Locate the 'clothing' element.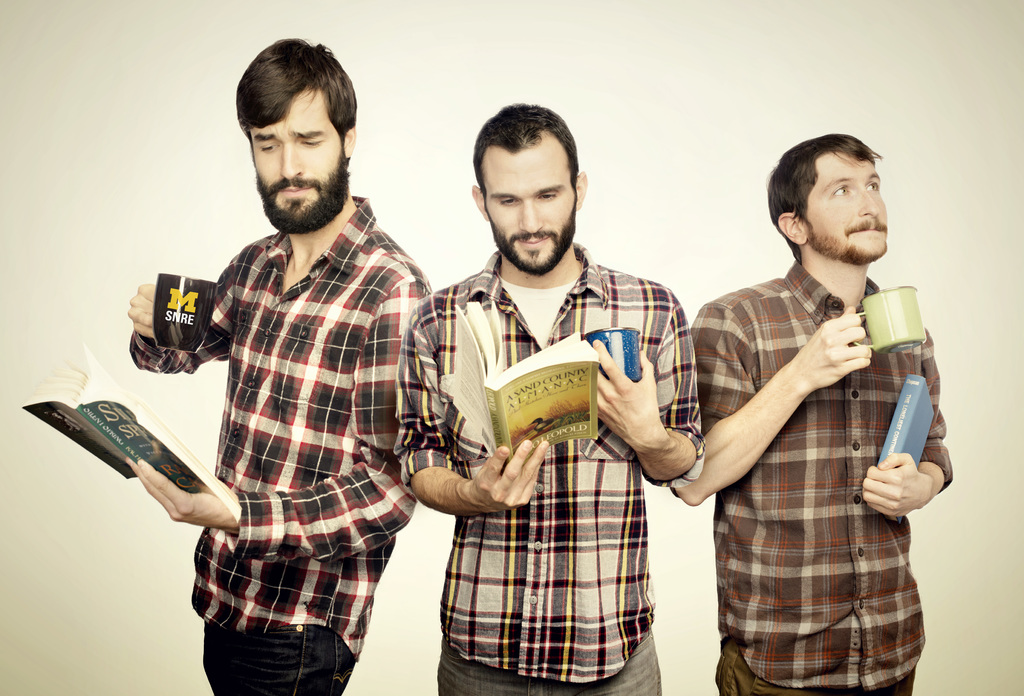
Element bbox: box(129, 195, 435, 695).
